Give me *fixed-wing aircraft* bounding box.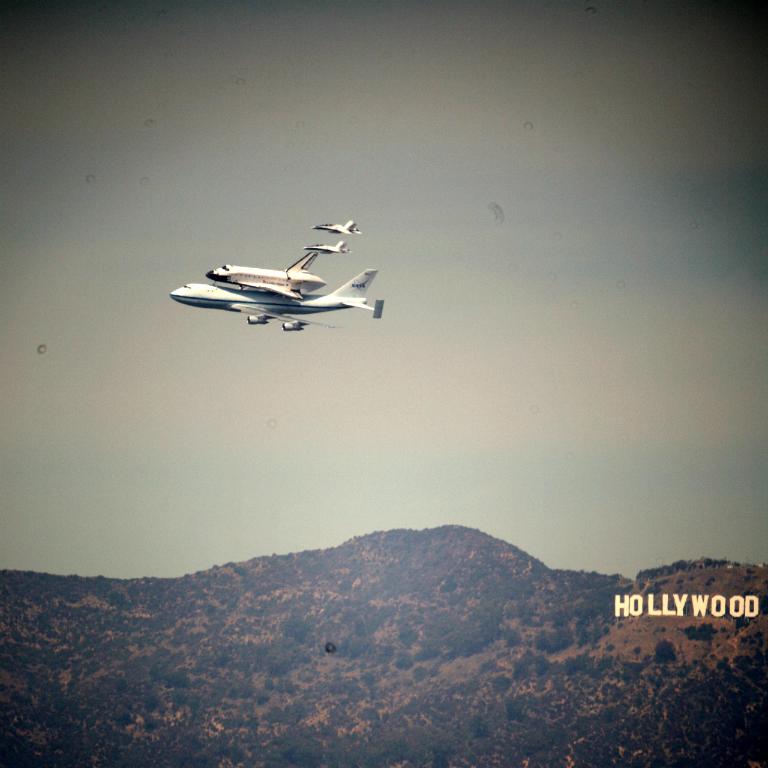
l=169, t=251, r=385, b=332.
